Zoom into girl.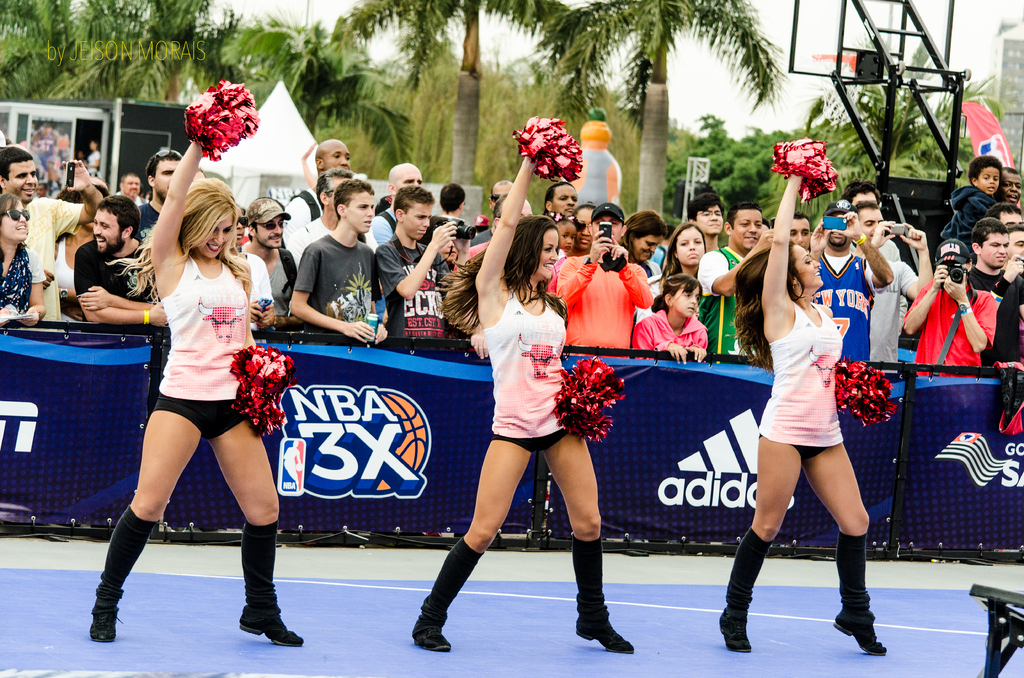
Zoom target: bbox(719, 138, 886, 654).
